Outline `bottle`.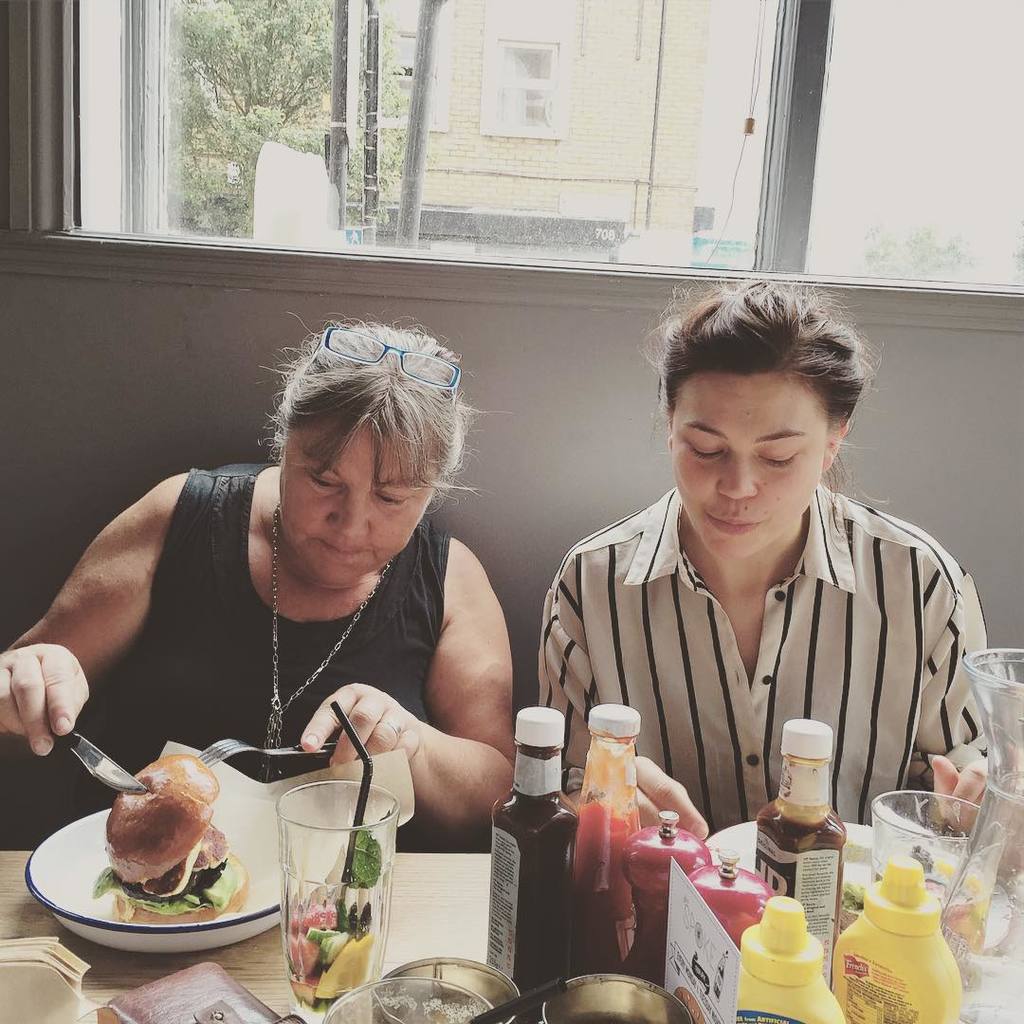
Outline: rect(751, 724, 857, 1016).
